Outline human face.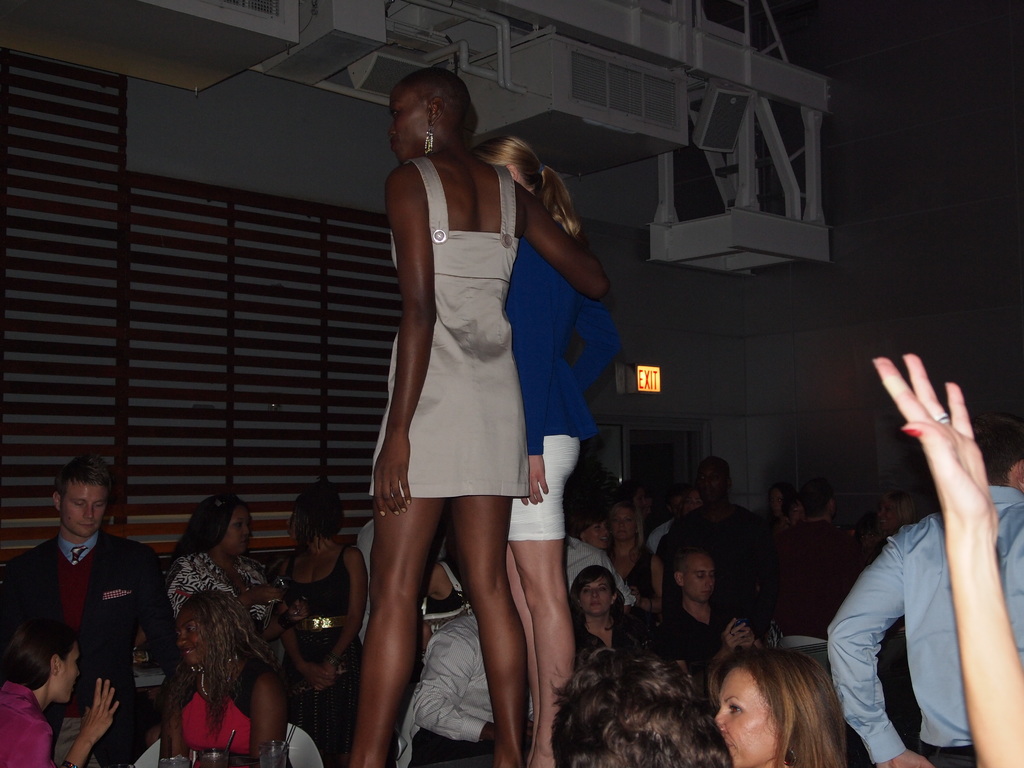
Outline: rect(612, 511, 636, 538).
